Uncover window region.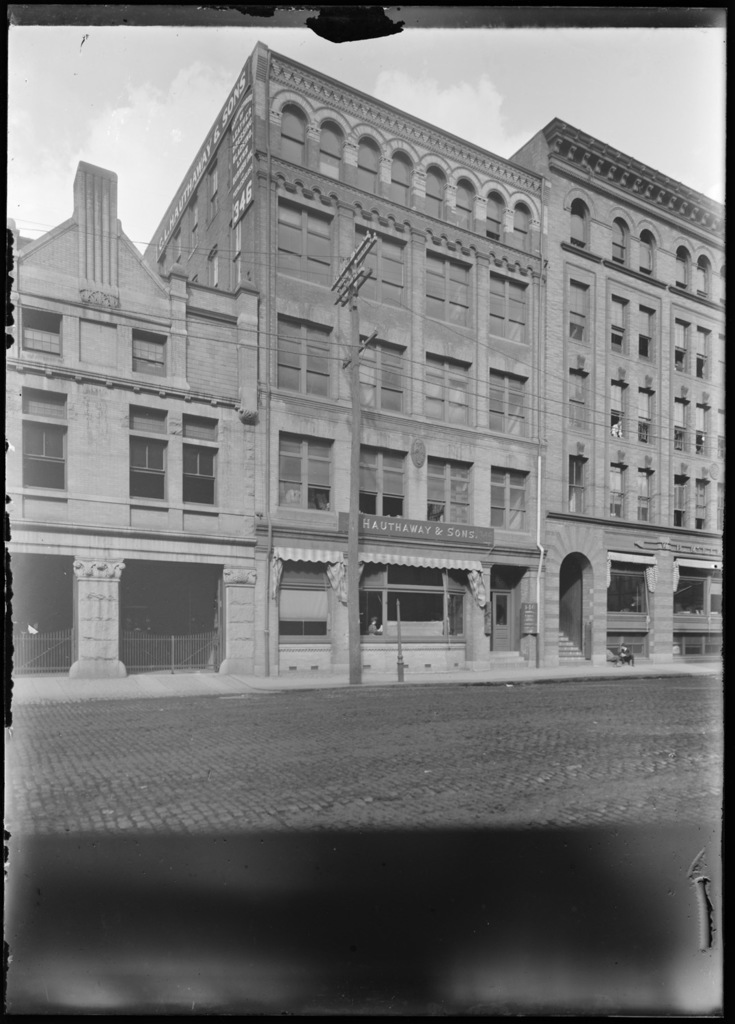
Uncovered: bbox=[637, 230, 654, 284].
